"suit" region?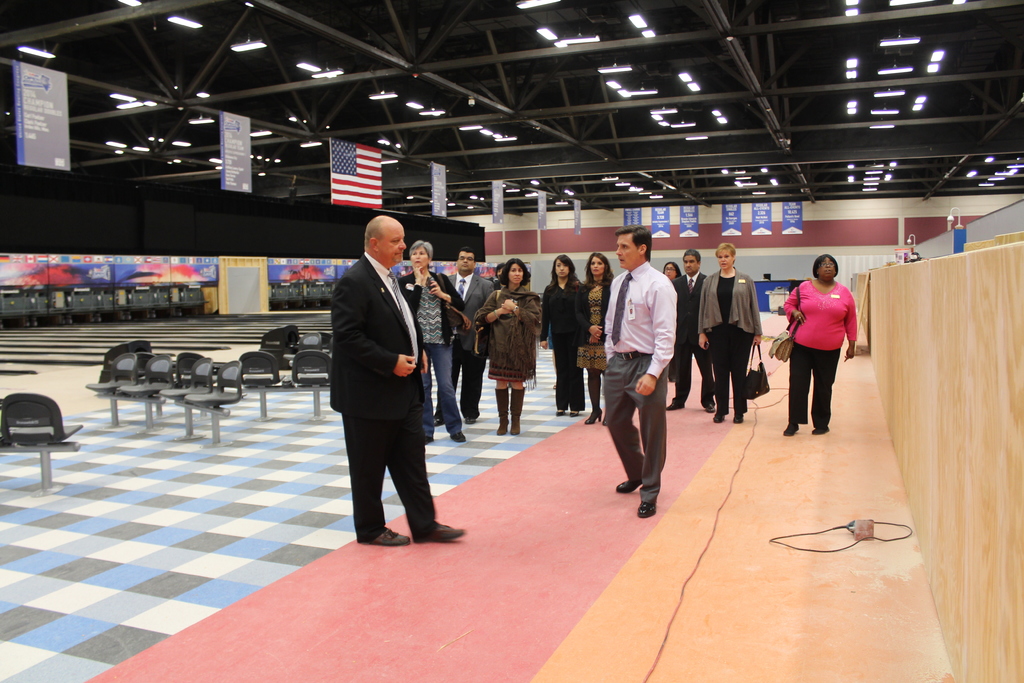
crop(540, 279, 582, 411)
